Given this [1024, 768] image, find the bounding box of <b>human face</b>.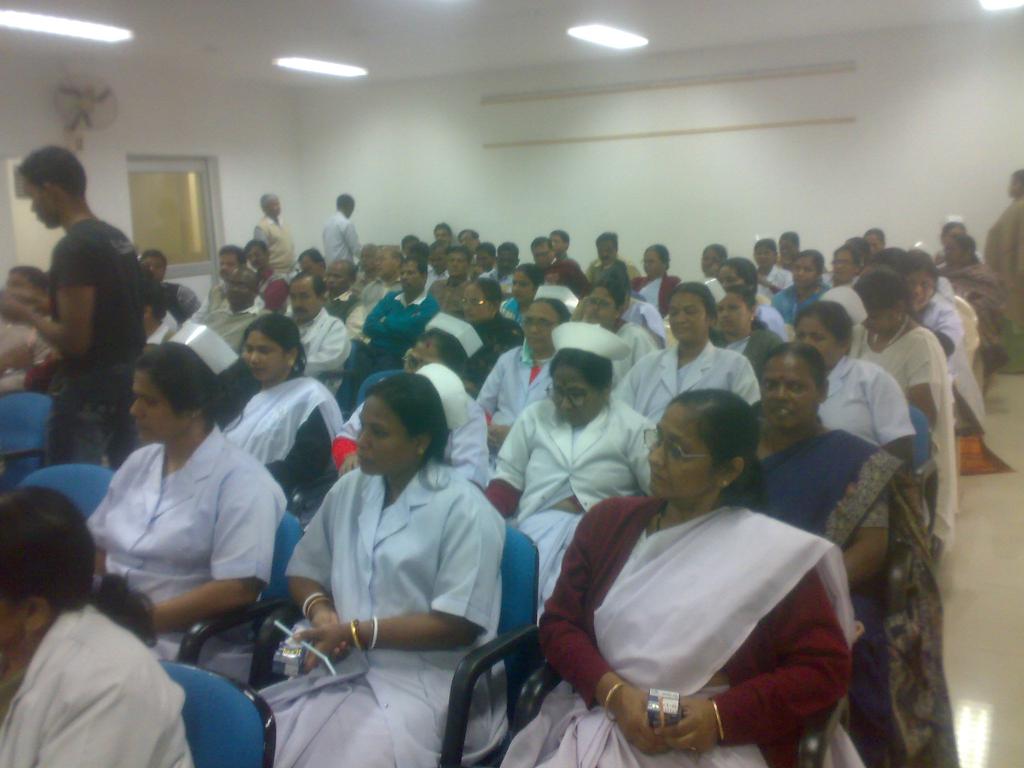
<region>586, 287, 616, 324</region>.
